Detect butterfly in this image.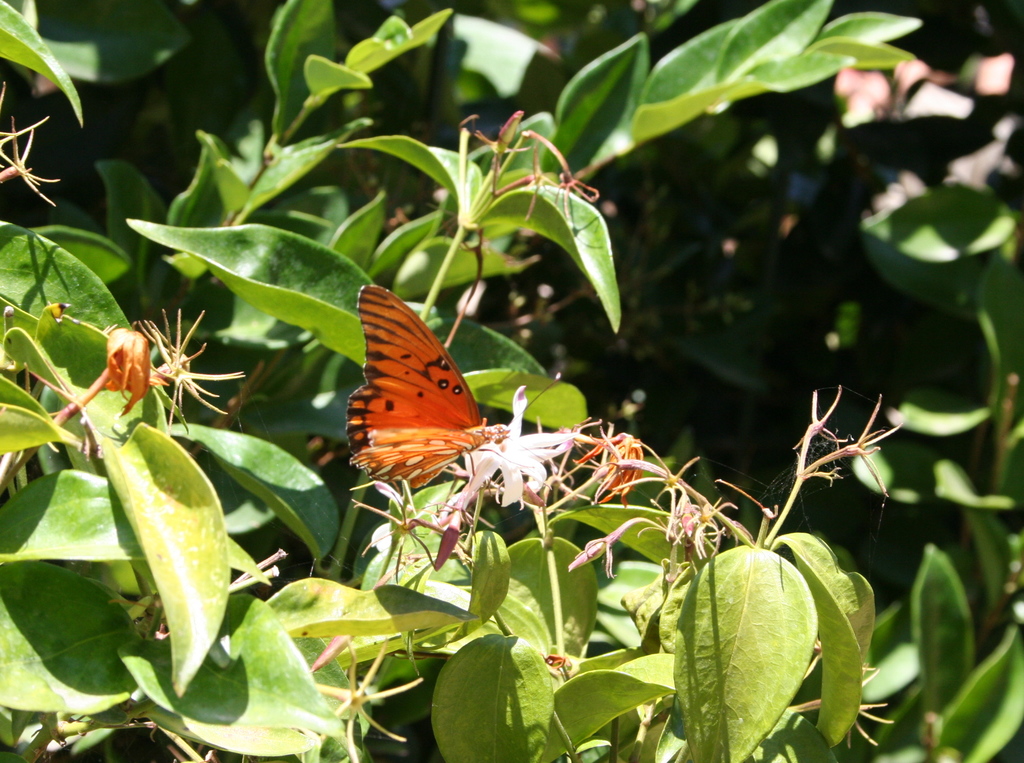
Detection: Rect(309, 298, 532, 507).
